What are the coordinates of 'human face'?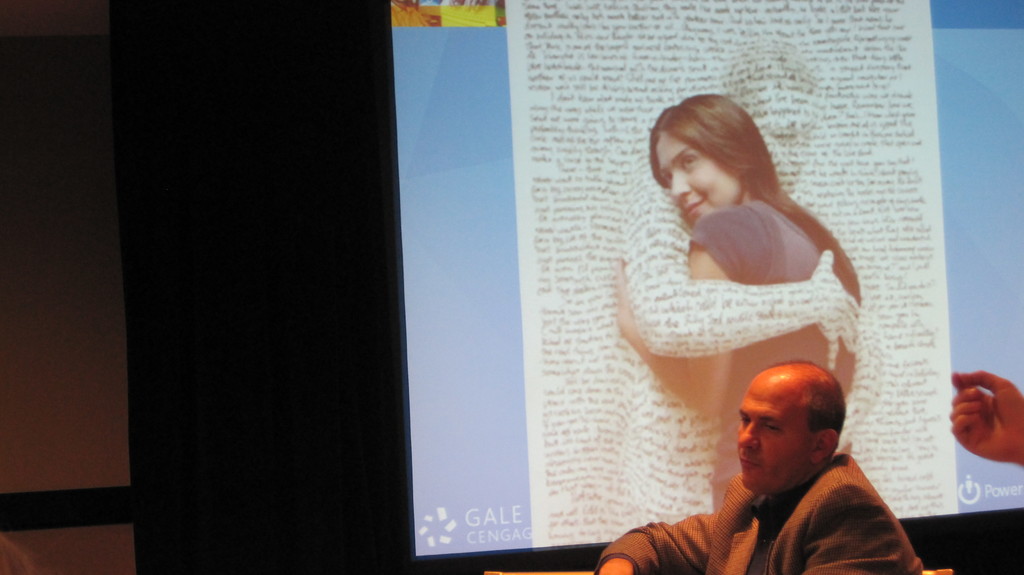
left=653, top=133, right=743, bottom=223.
